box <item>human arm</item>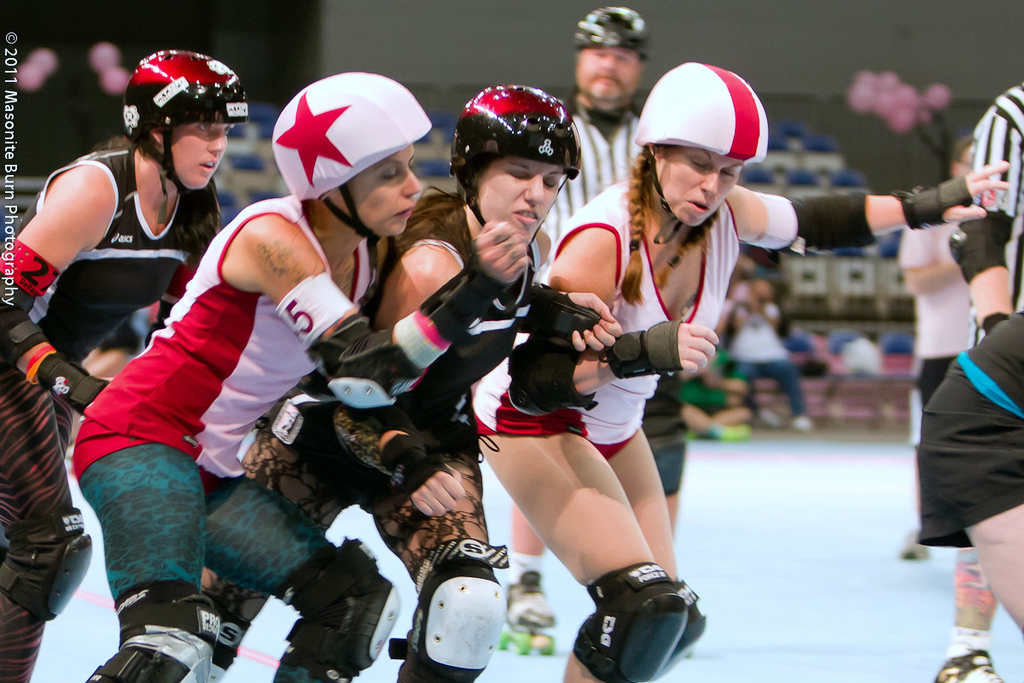
[x1=735, y1=161, x2=1004, y2=248]
